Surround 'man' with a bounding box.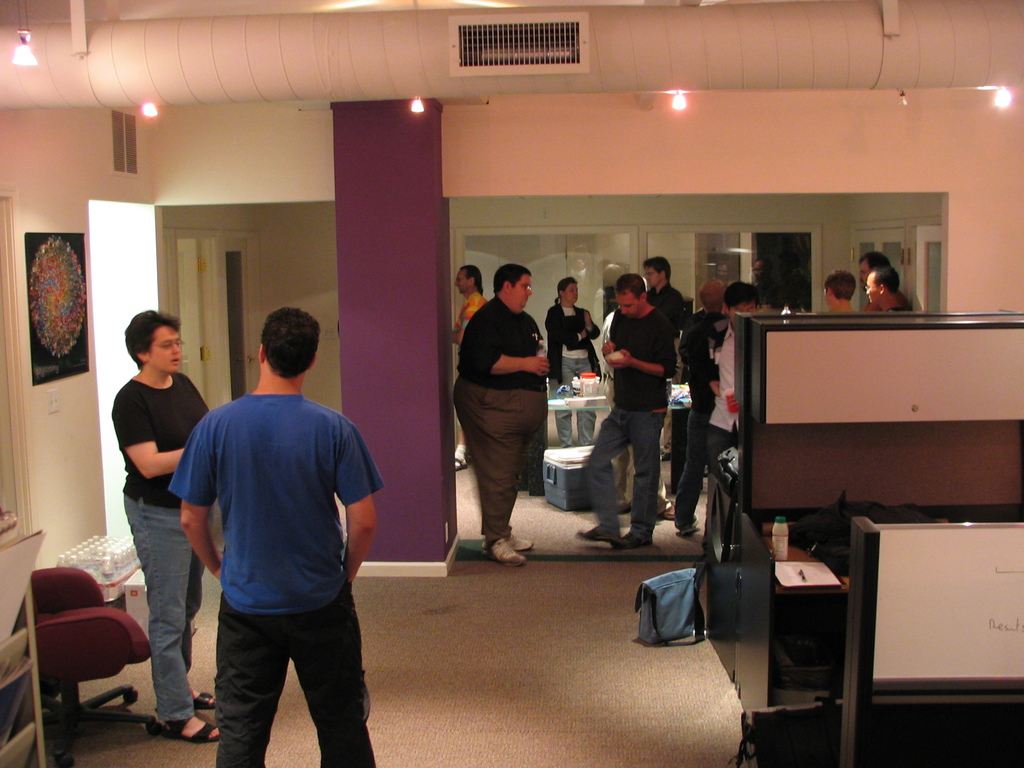
box=[453, 254, 497, 475].
